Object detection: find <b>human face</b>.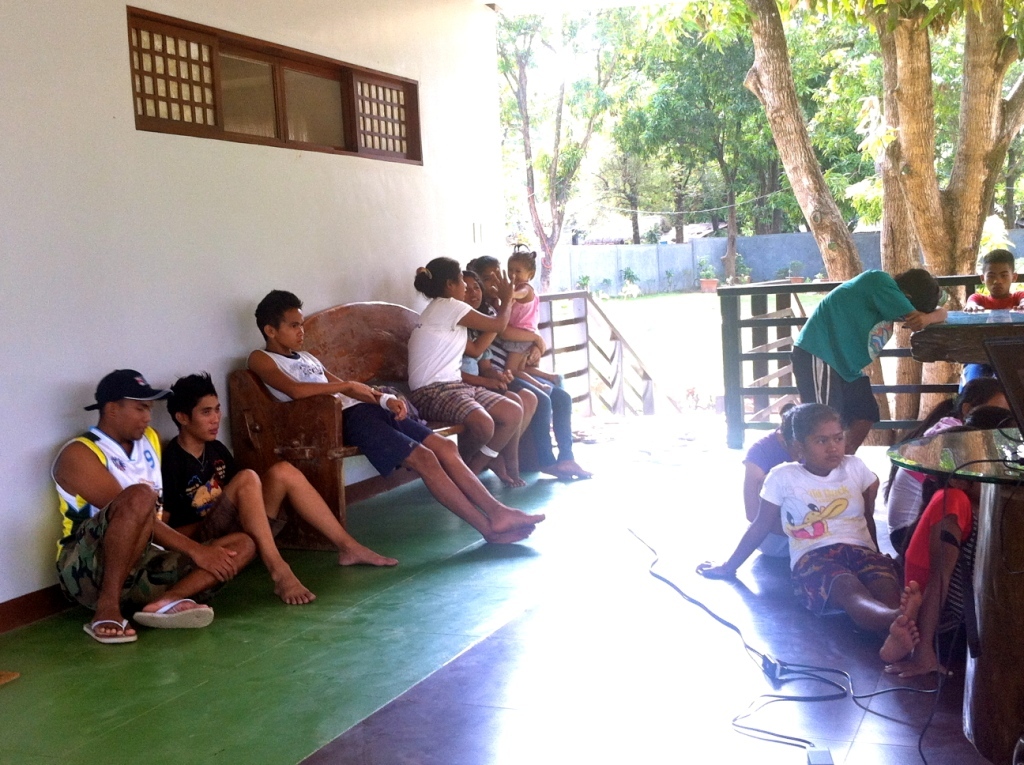
x1=808 y1=419 x2=840 y2=462.
